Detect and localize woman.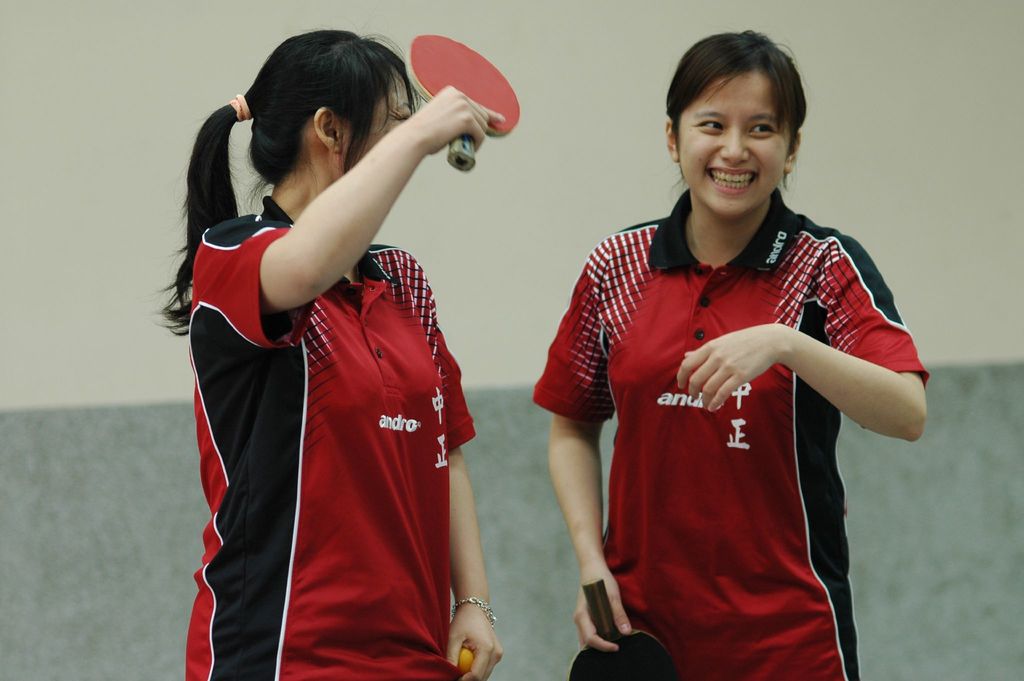
Localized at Rect(165, 13, 511, 669).
